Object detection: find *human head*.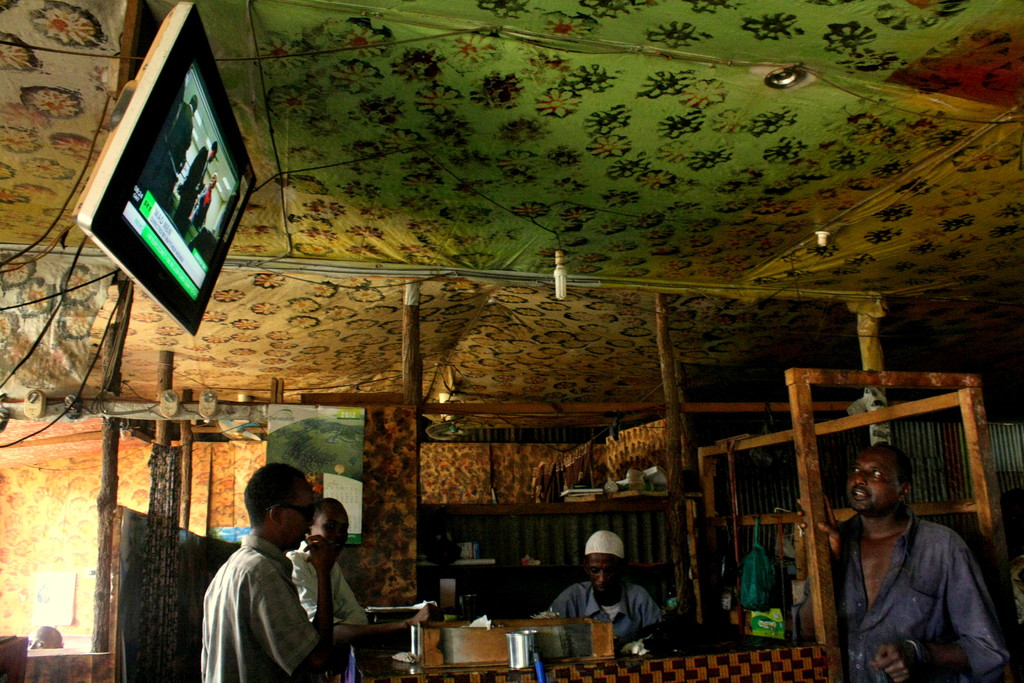
842 439 915 520.
